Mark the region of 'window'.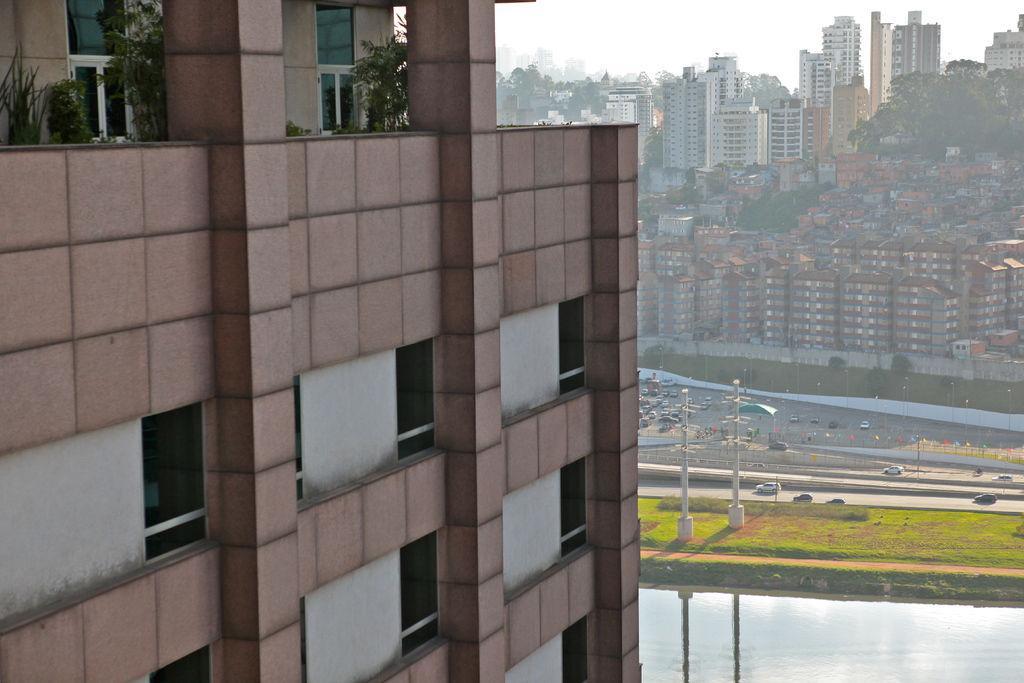
Region: x1=504, y1=456, x2=591, y2=604.
